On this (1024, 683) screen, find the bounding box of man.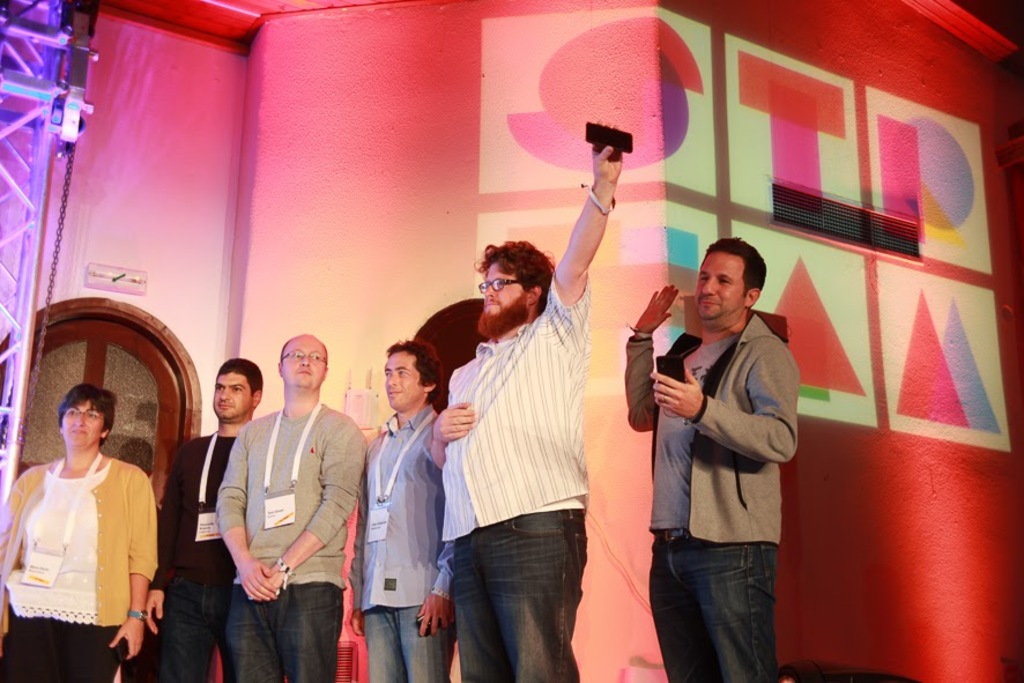
Bounding box: pyautogui.locateOnScreen(429, 121, 624, 682).
